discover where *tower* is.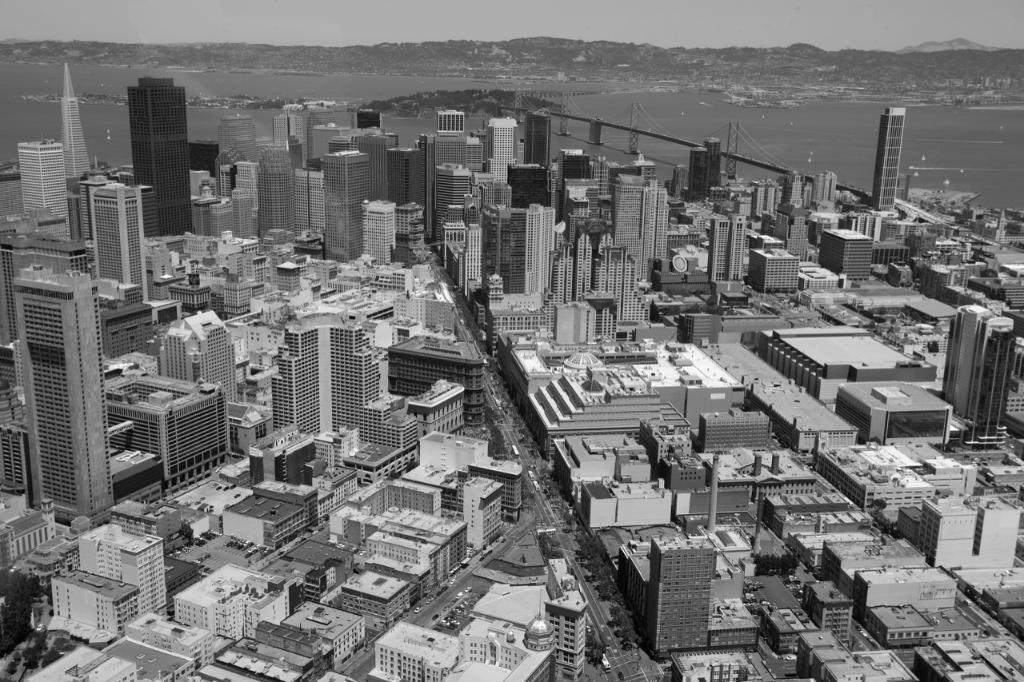
Discovered at BBox(549, 299, 593, 346).
